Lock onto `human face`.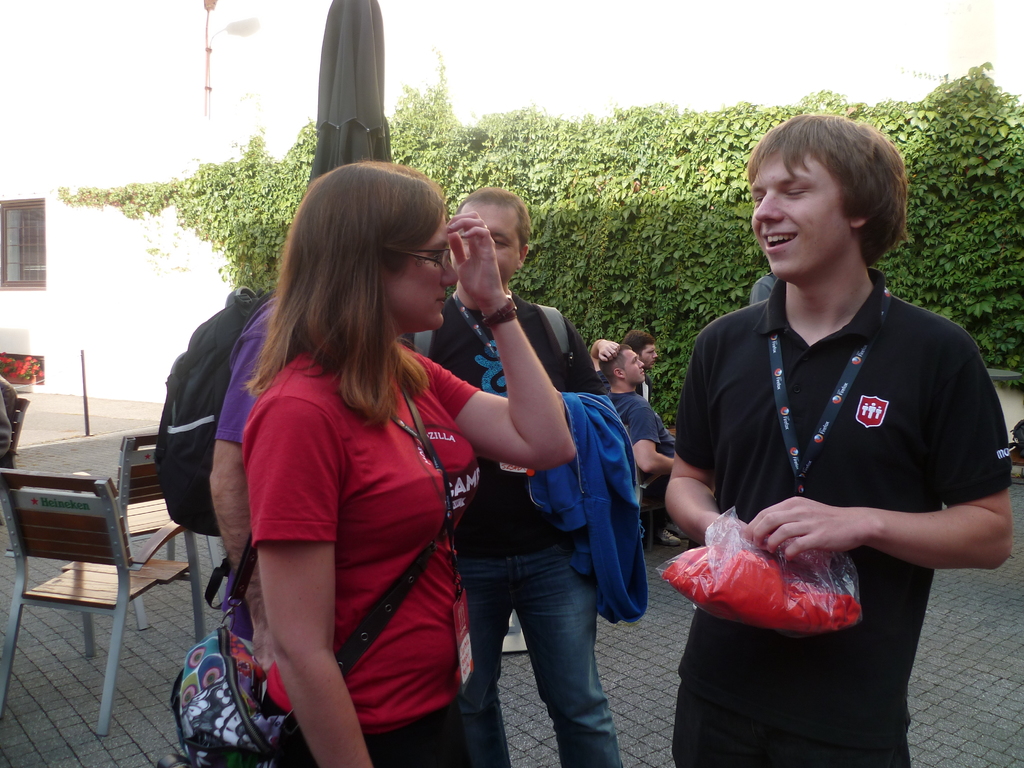
Locked: detection(746, 156, 852, 279).
